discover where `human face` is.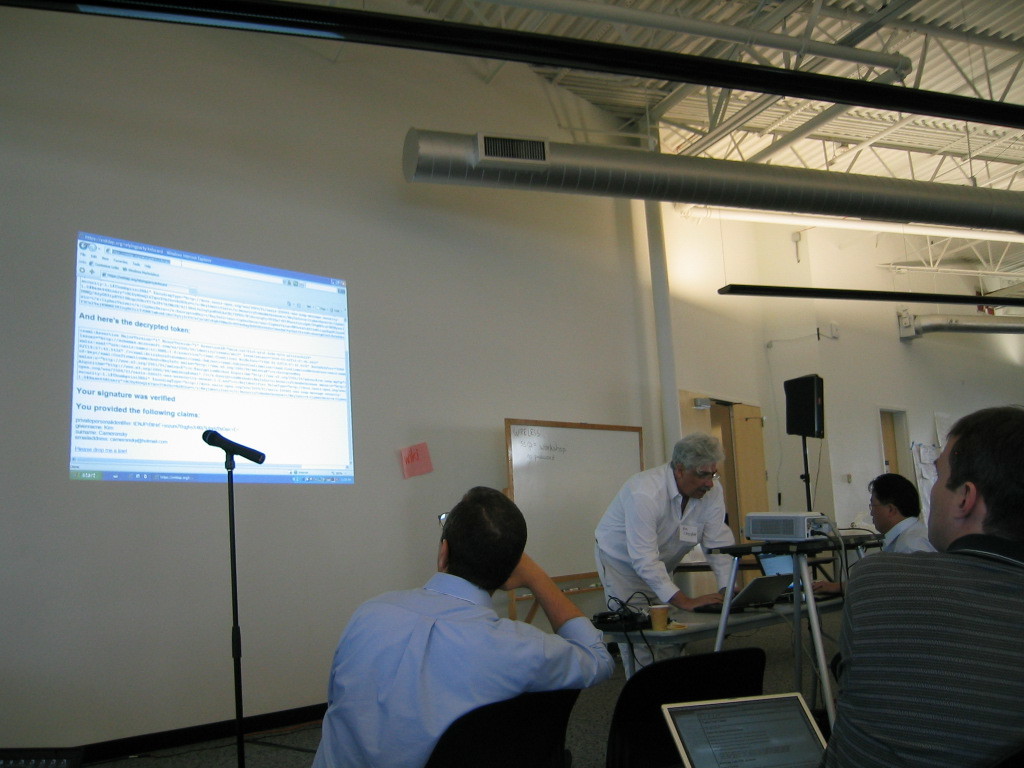
Discovered at 931, 437, 957, 544.
